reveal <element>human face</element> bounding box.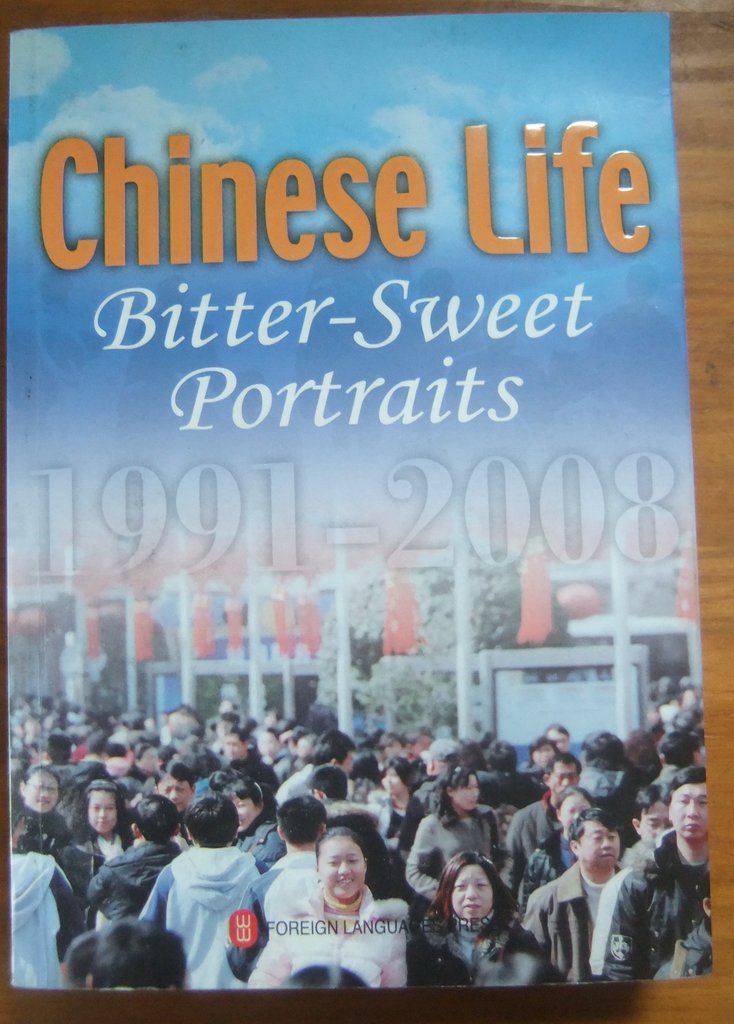
Revealed: l=320, t=834, r=365, b=899.
